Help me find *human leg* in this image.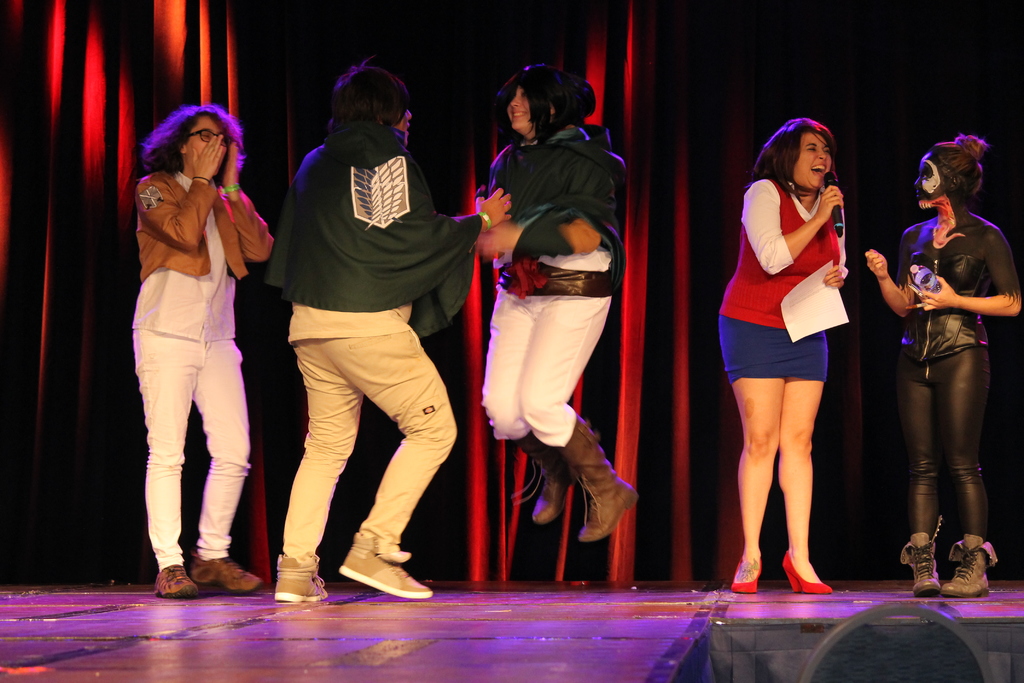
Found it: 136 320 198 600.
